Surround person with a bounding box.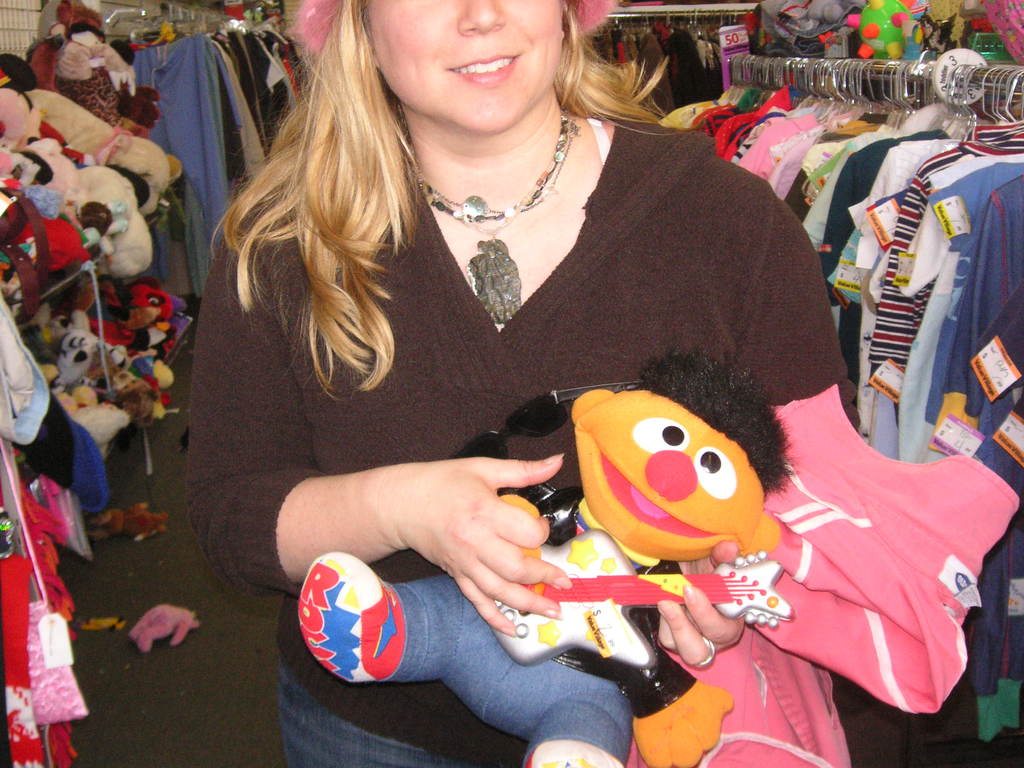
box=[295, 349, 794, 767].
